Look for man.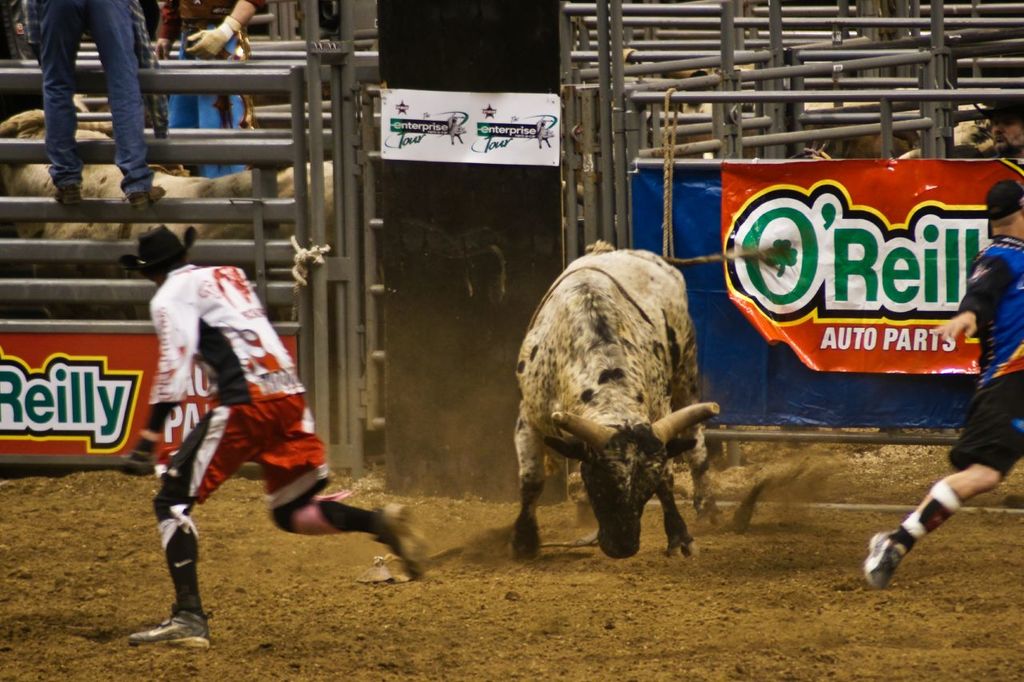
Found: <region>21, 0, 171, 210</region>.
